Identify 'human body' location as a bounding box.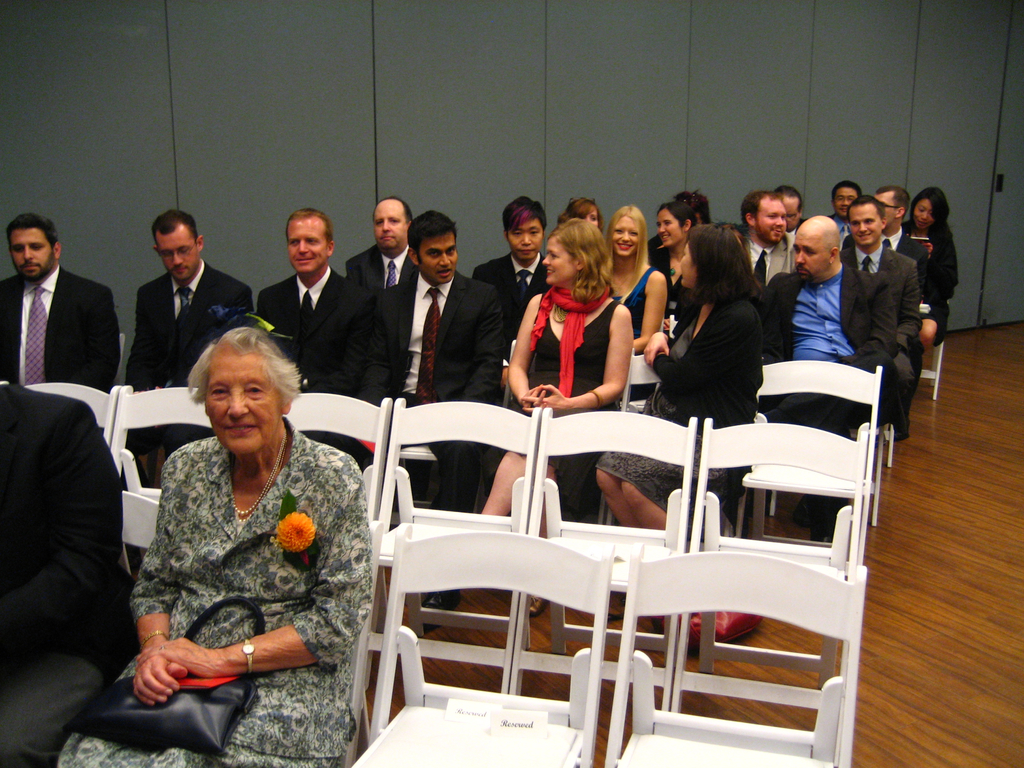
472 299 630 611.
